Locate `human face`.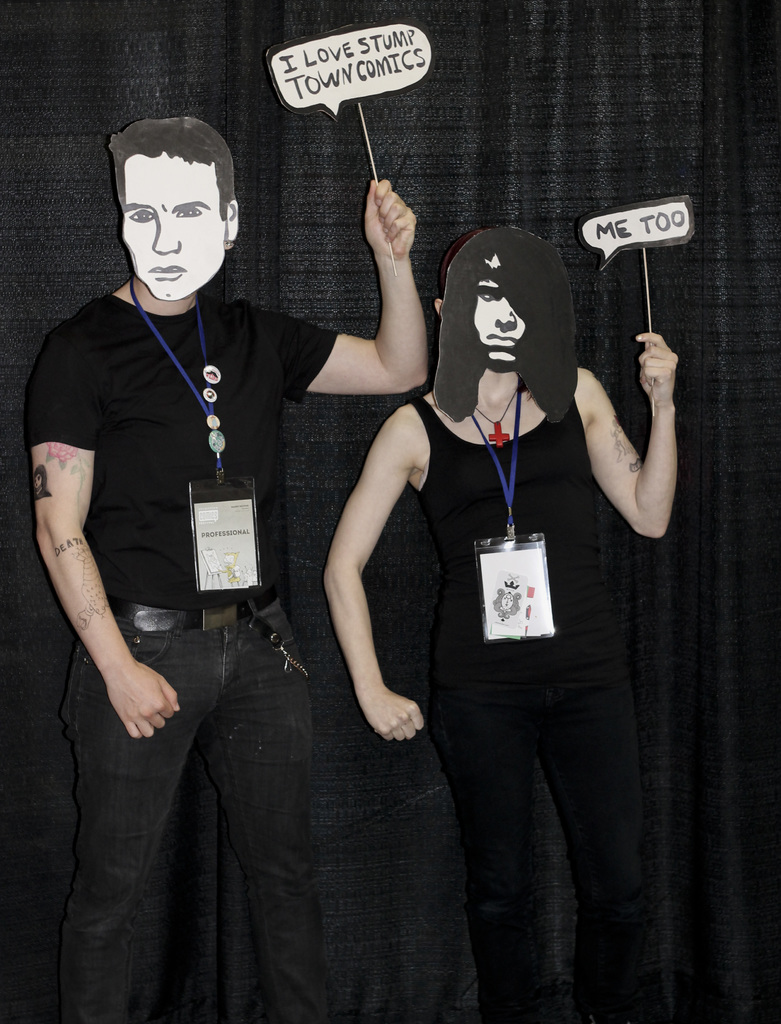
Bounding box: 122, 152, 229, 302.
